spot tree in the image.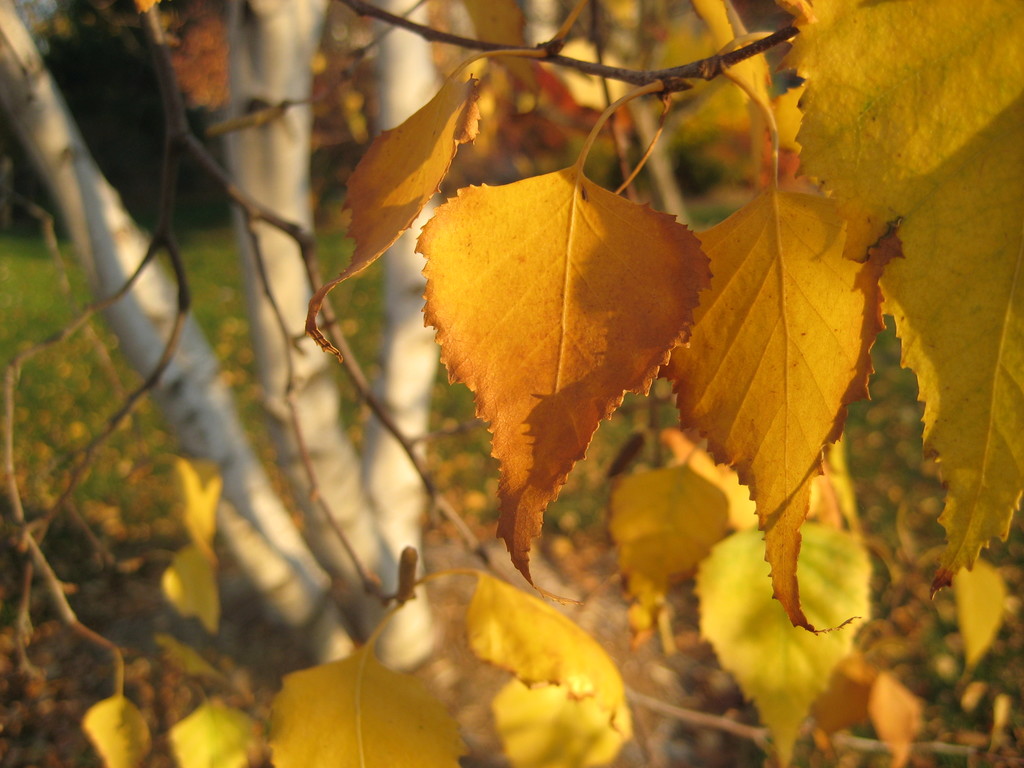
tree found at (0, 0, 966, 764).
